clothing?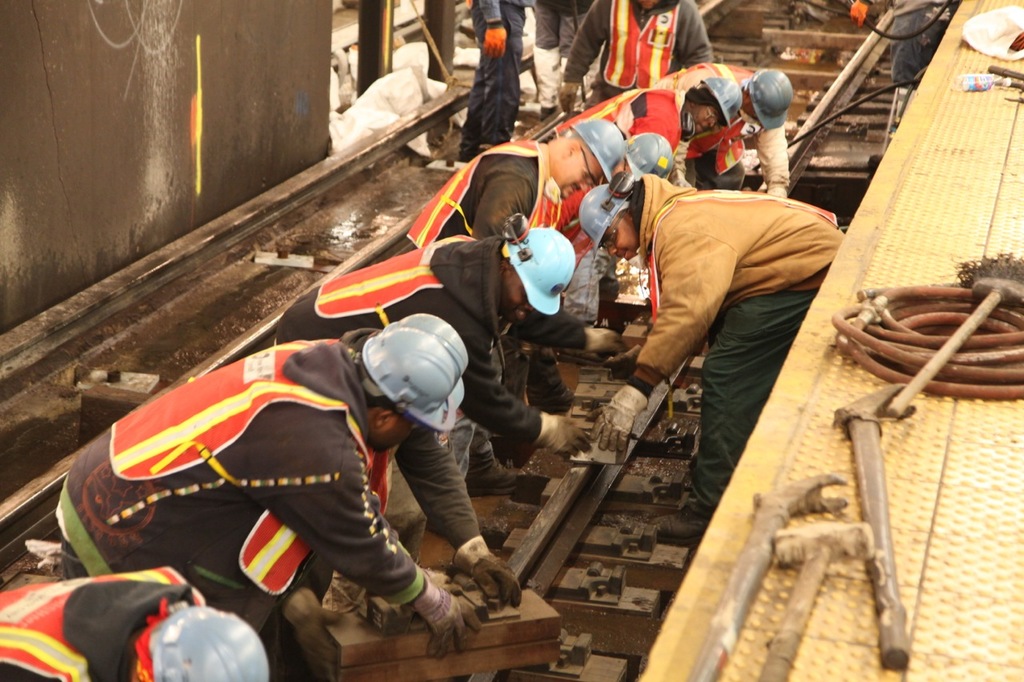
(563,0,723,105)
